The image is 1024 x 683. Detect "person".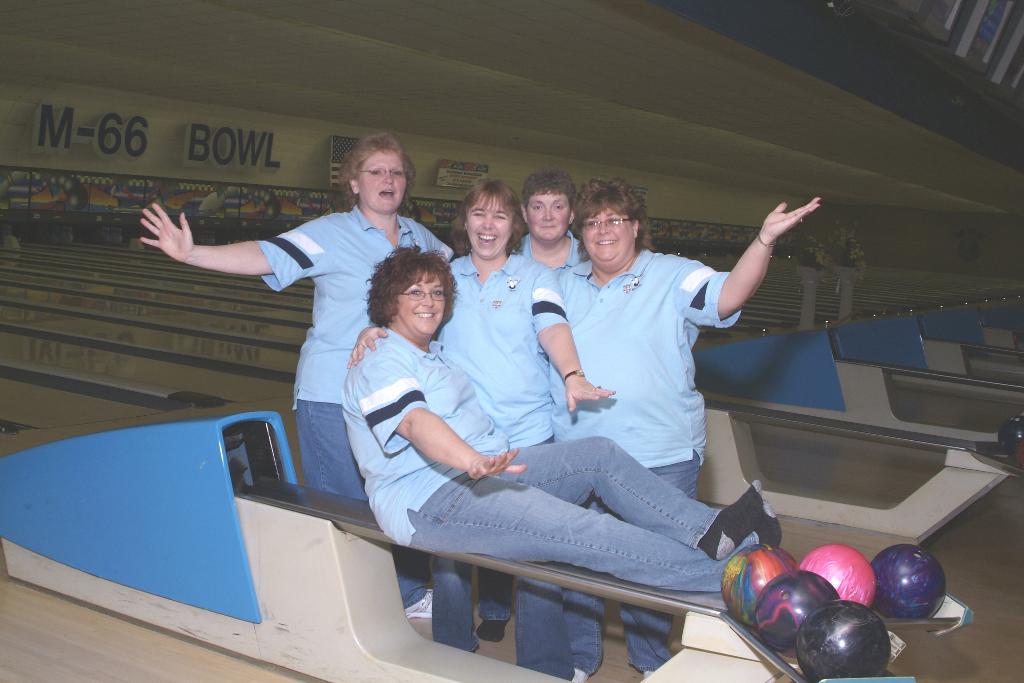
Detection: x1=137, y1=132, x2=456, y2=501.
